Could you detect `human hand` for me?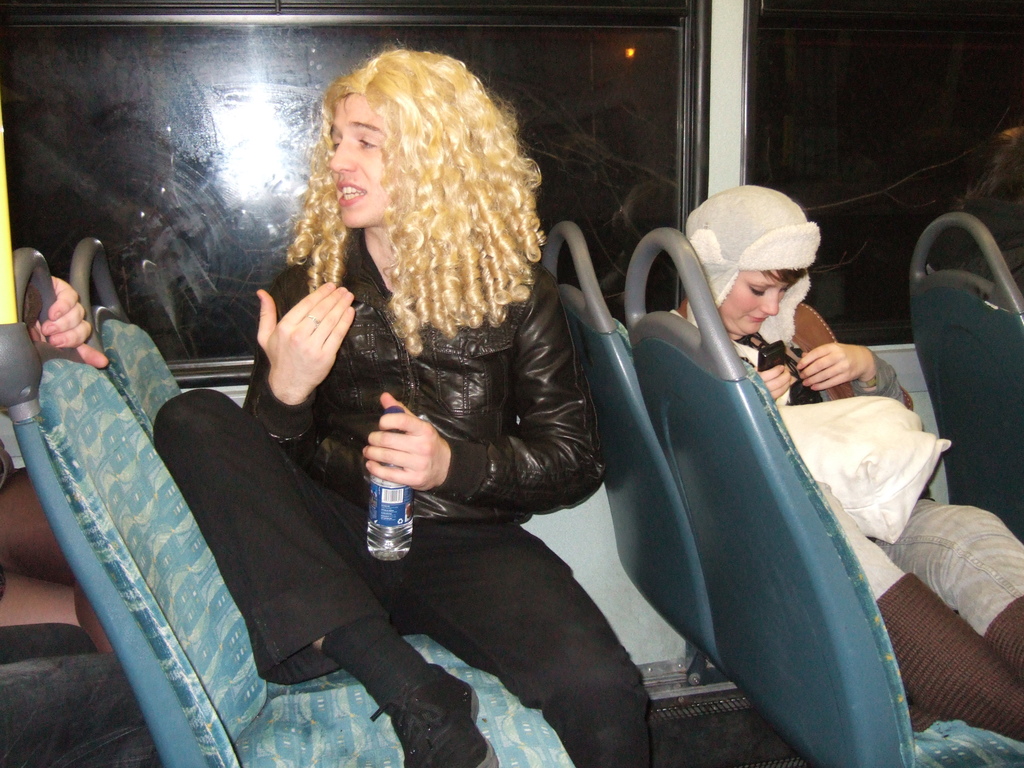
Detection result: box=[28, 274, 109, 372].
